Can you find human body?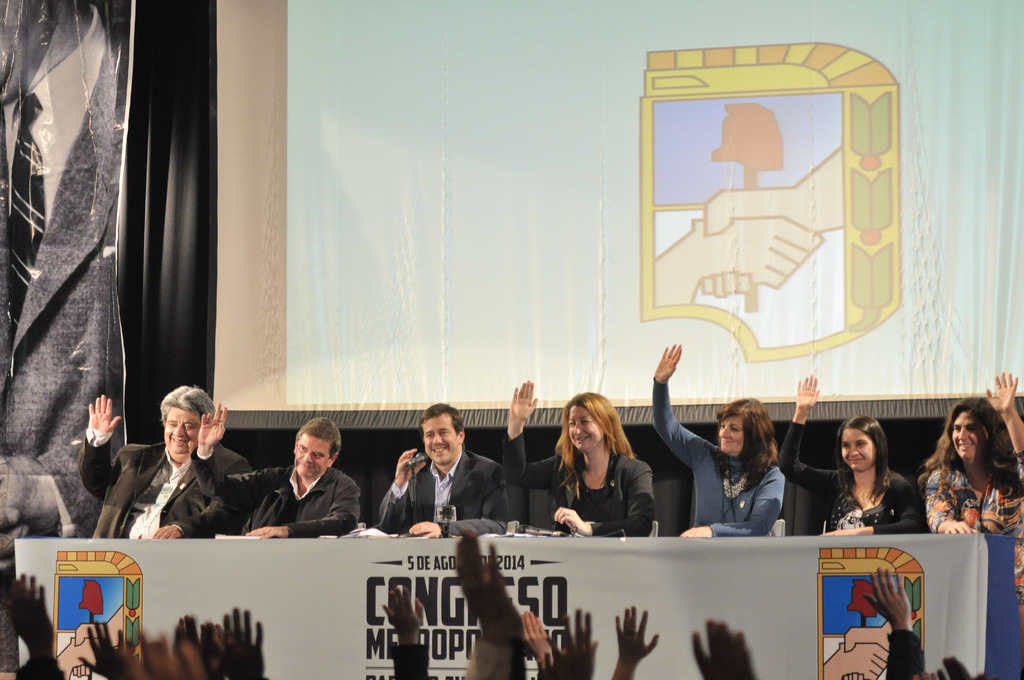
Yes, bounding box: Rect(550, 400, 671, 556).
